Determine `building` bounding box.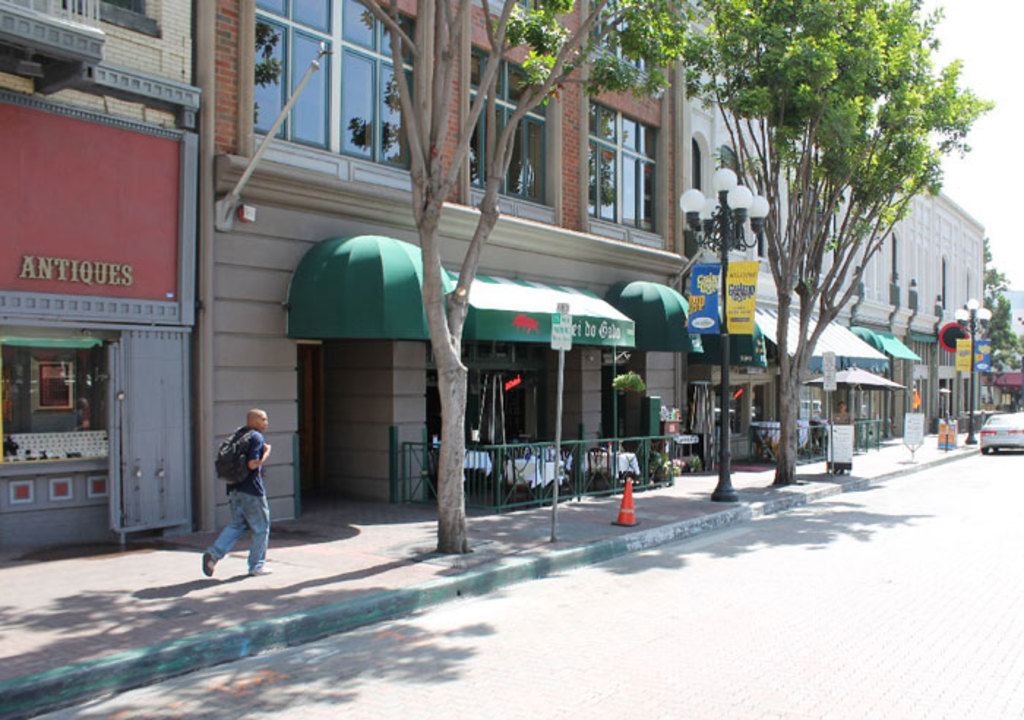
Determined: Rect(676, 4, 986, 468).
